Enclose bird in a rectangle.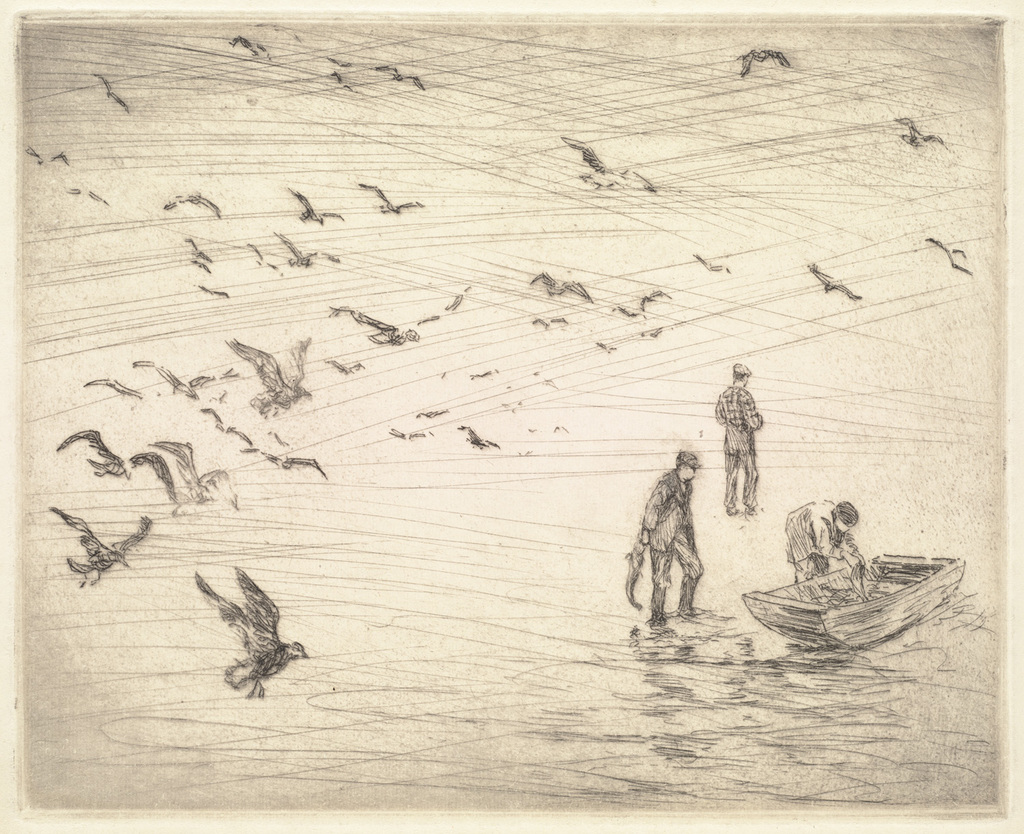
{"x1": 281, "y1": 227, "x2": 345, "y2": 270}.
